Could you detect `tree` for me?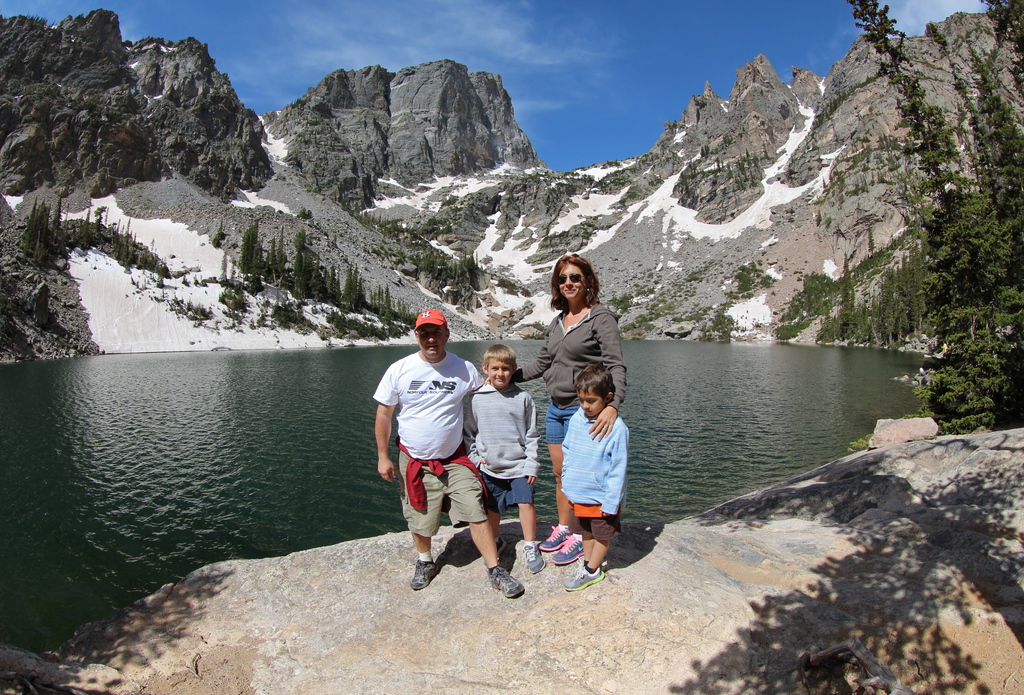
Detection result: {"x1": 890, "y1": 74, "x2": 1012, "y2": 426}.
